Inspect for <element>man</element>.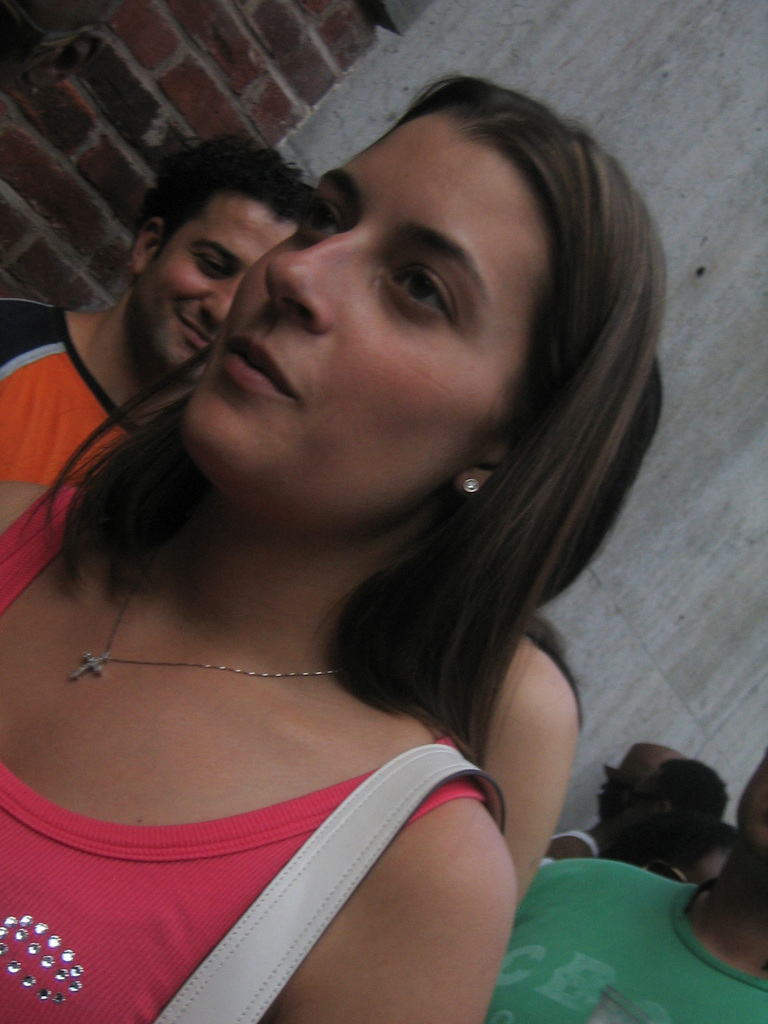
Inspection: l=0, t=113, r=332, b=467.
